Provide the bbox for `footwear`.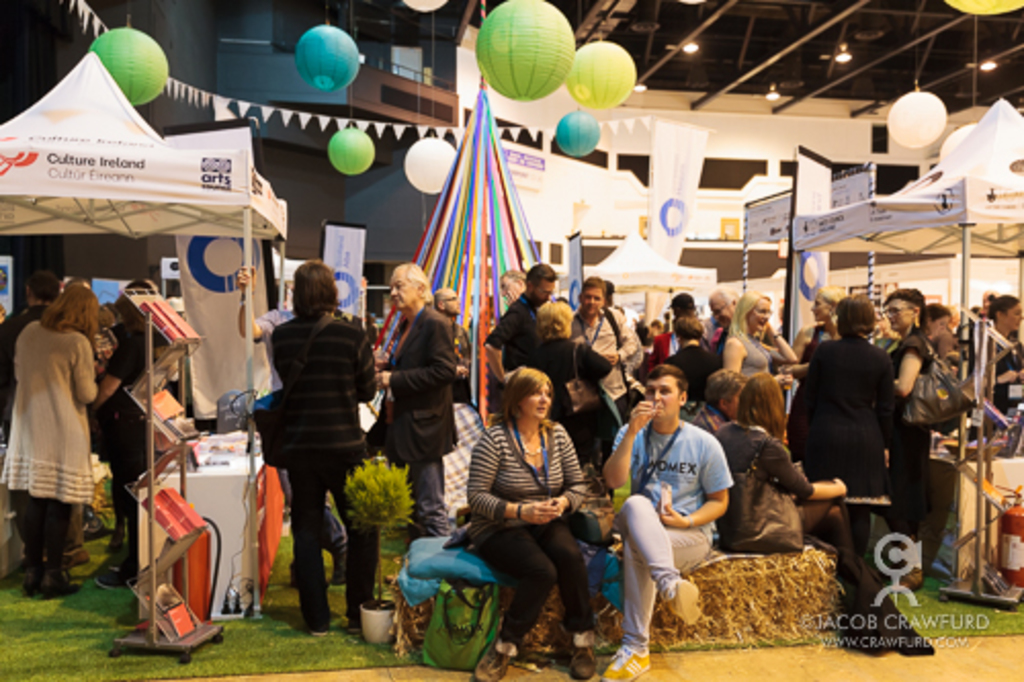
region(94, 563, 131, 592).
